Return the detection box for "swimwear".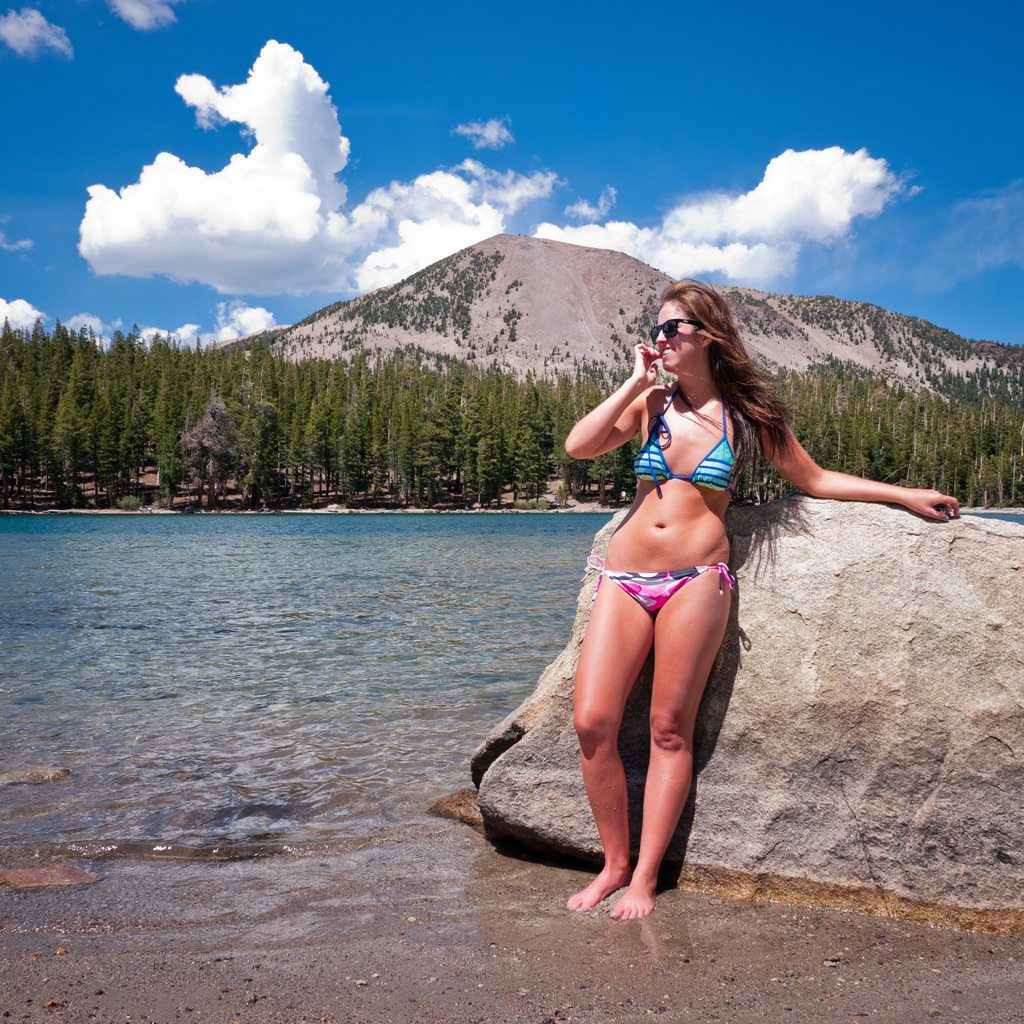
{"x1": 585, "y1": 563, "x2": 743, "y2": 628}.
